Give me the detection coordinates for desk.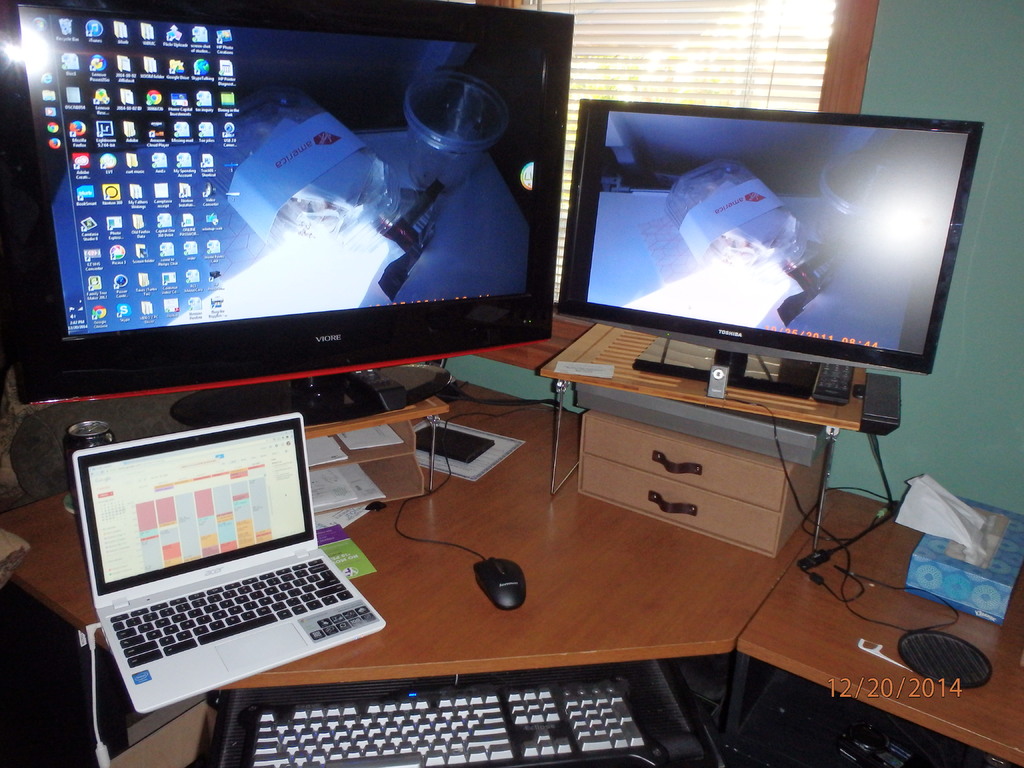
BBox(0, 294, 1023, 767).
